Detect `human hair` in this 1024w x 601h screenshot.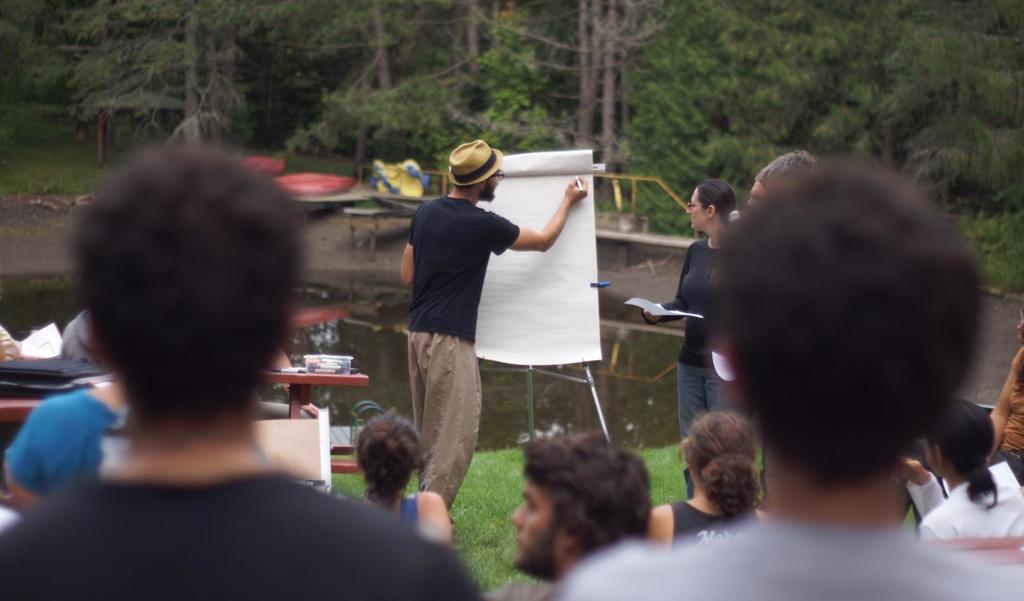
Detection: l=701, t=177, r=742, b=224.
